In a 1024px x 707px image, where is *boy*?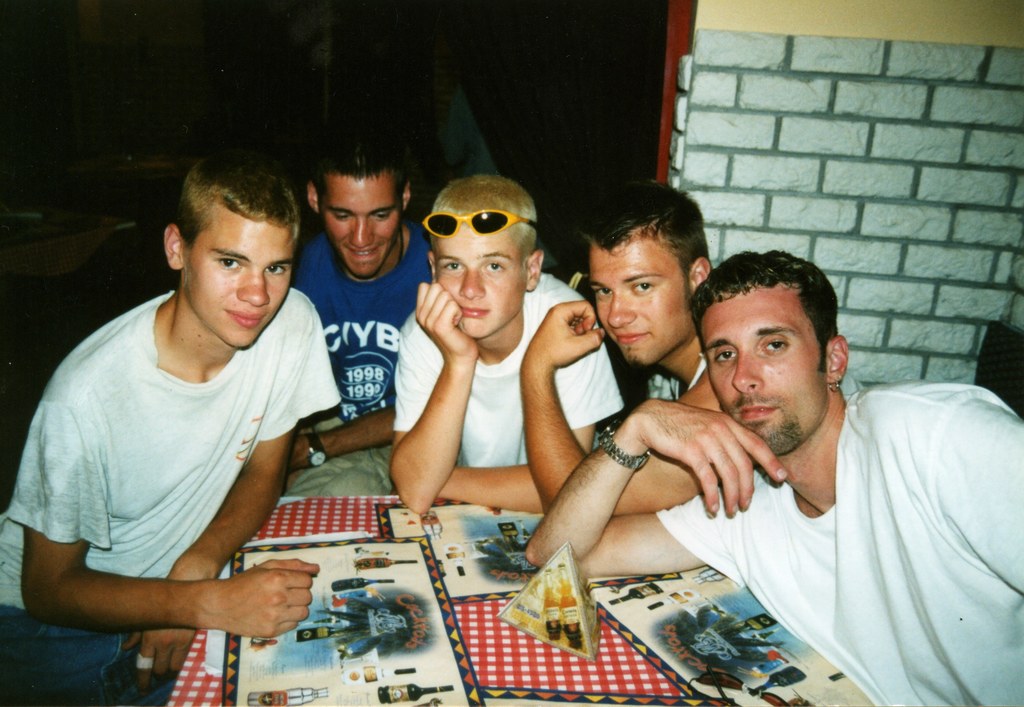
l=289, t=136, r=430, b=499.
